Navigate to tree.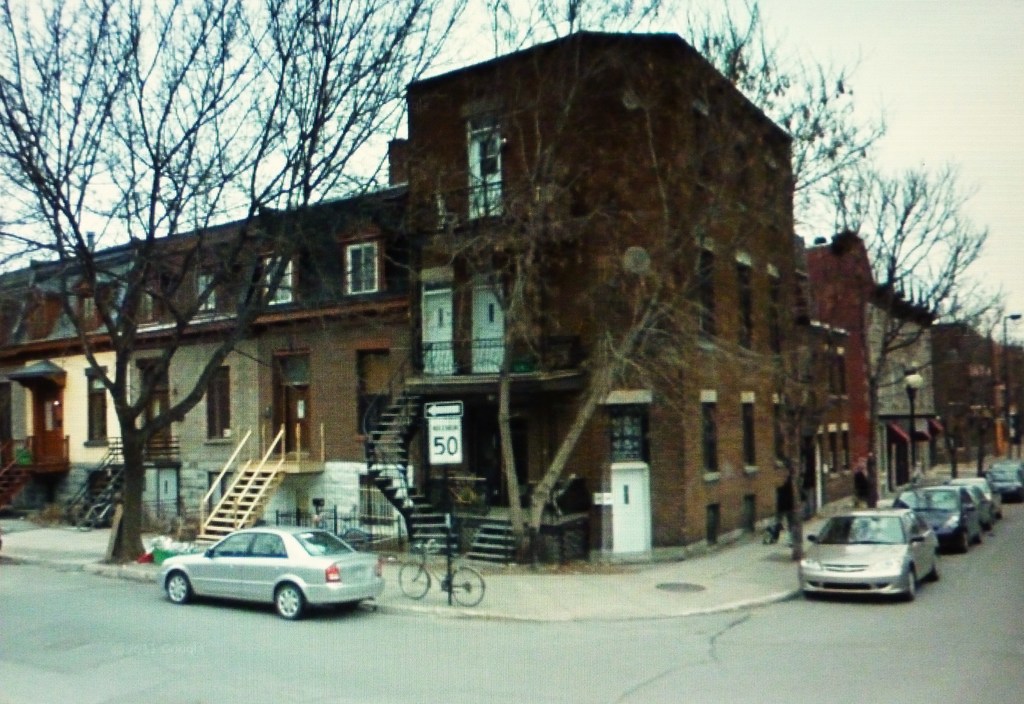
Navigation target: (863,126,991,432).
